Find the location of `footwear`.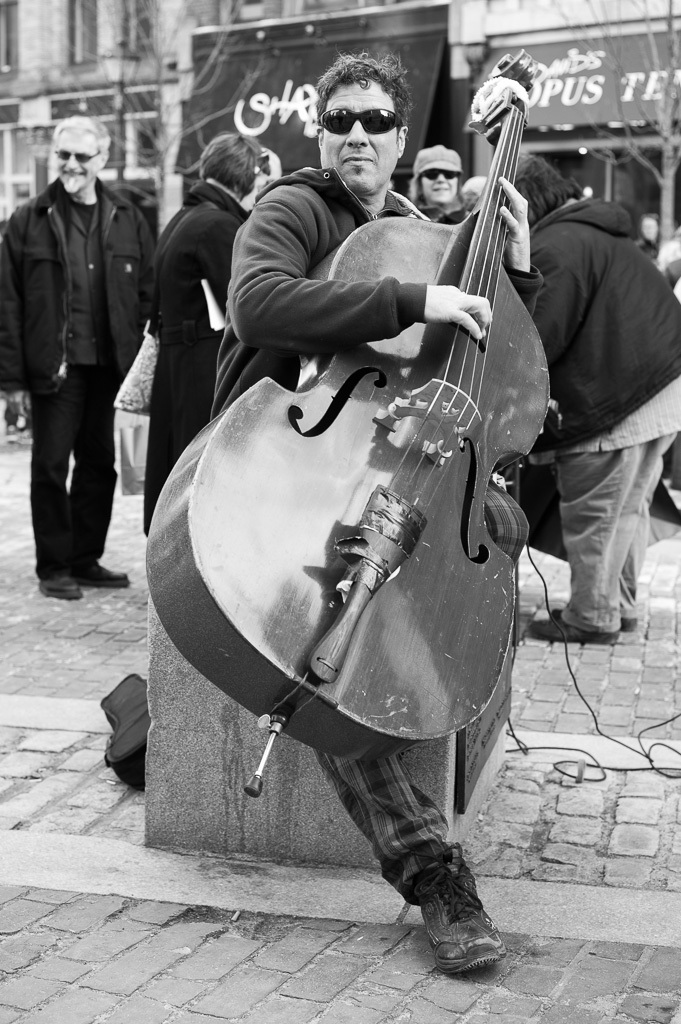
Location: (618, 617, 639, 638).
